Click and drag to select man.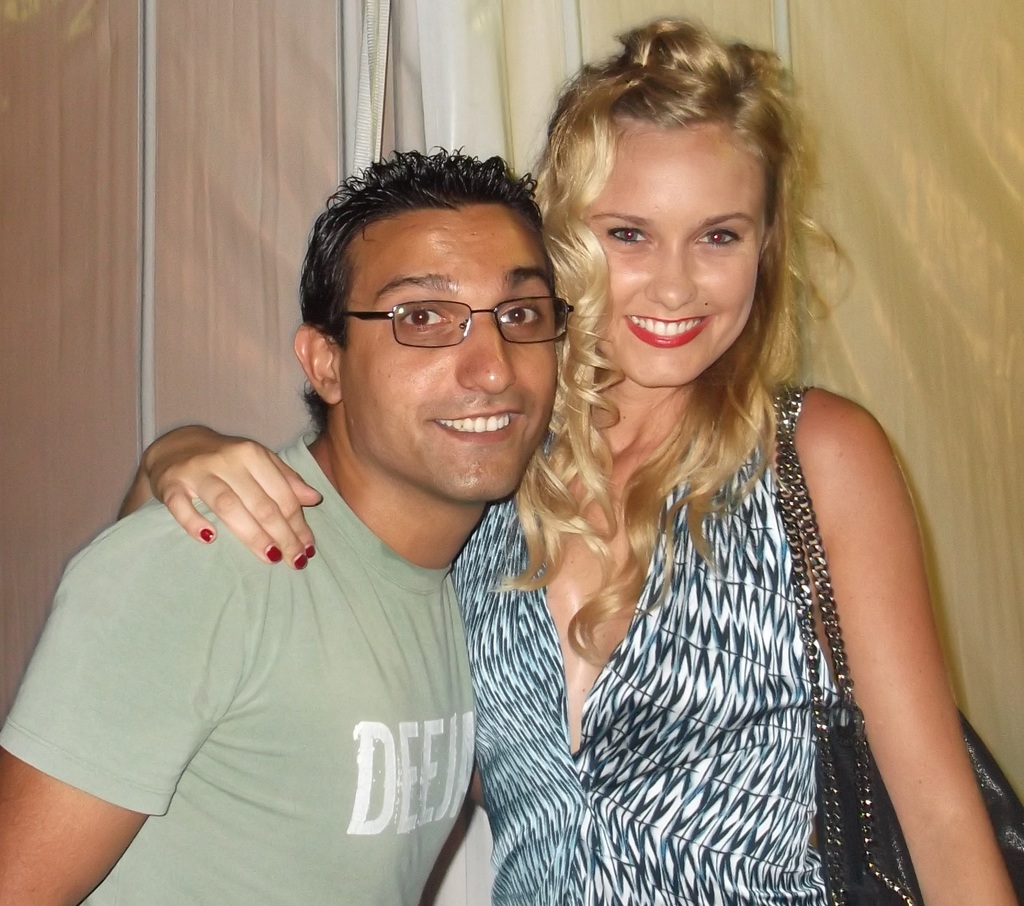
Selection: detection(15, 169, 628, 885).
